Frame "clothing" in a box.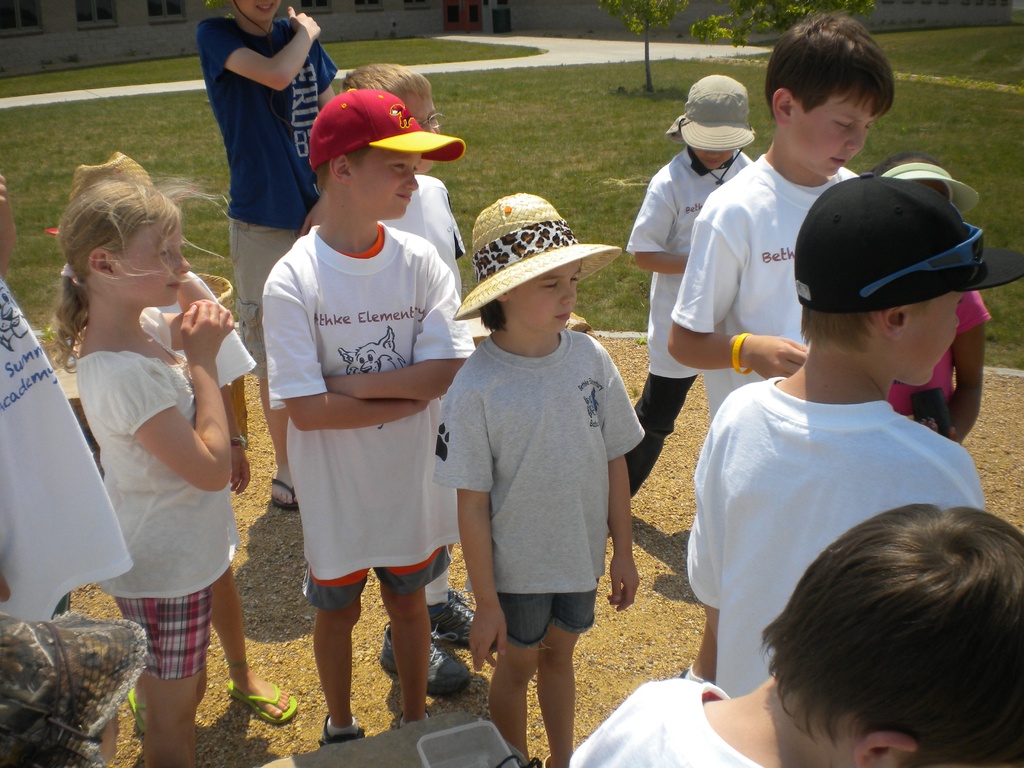
rect(430, 330, 644, 650).
